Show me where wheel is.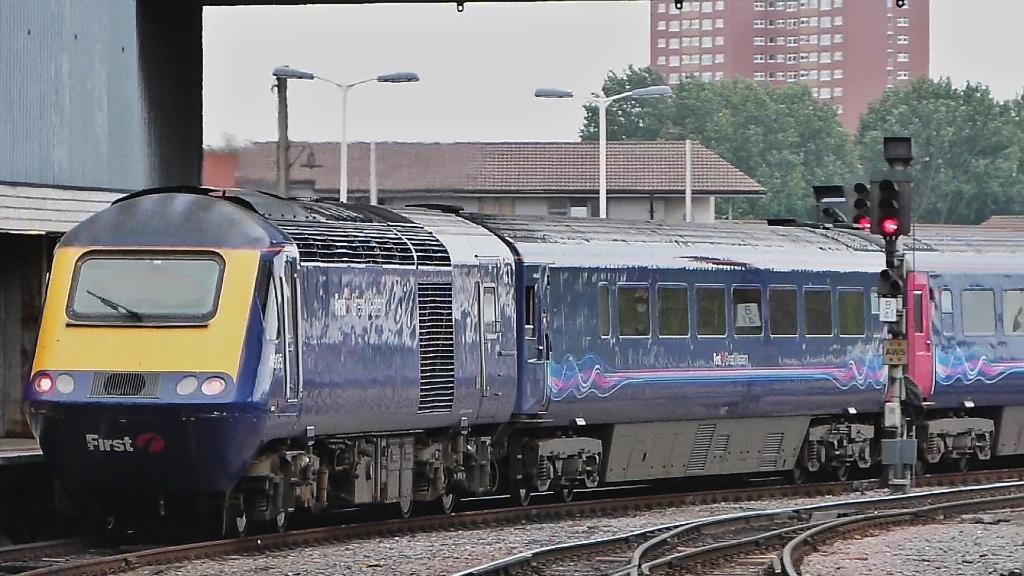
wheel is at BBox(832, 465, 851, 481).
